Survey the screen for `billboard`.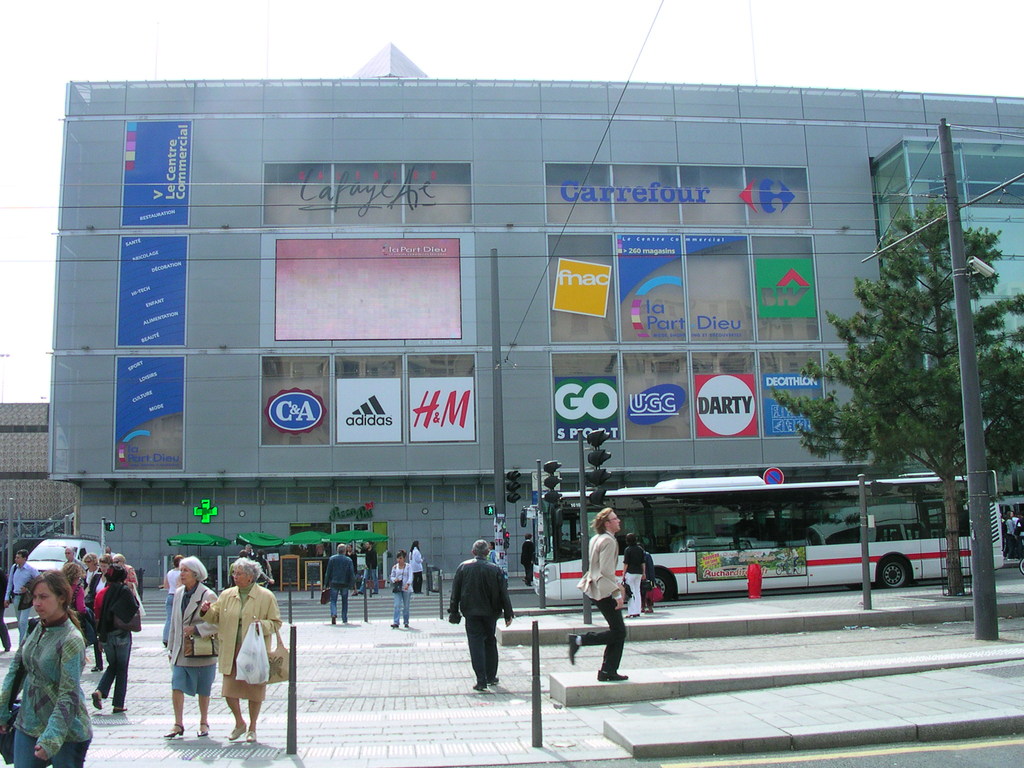
Survey found: bbox(747, 235, 820, 339).
